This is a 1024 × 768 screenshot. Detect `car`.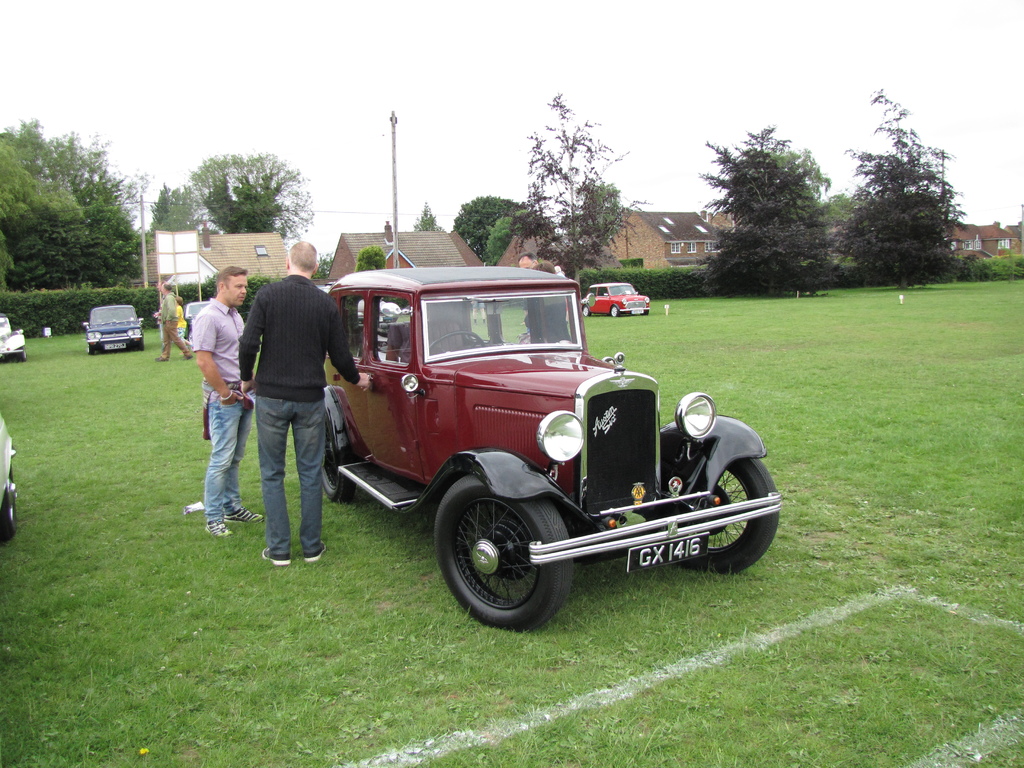
(left=579, top=283, right=650, bottom=316).
